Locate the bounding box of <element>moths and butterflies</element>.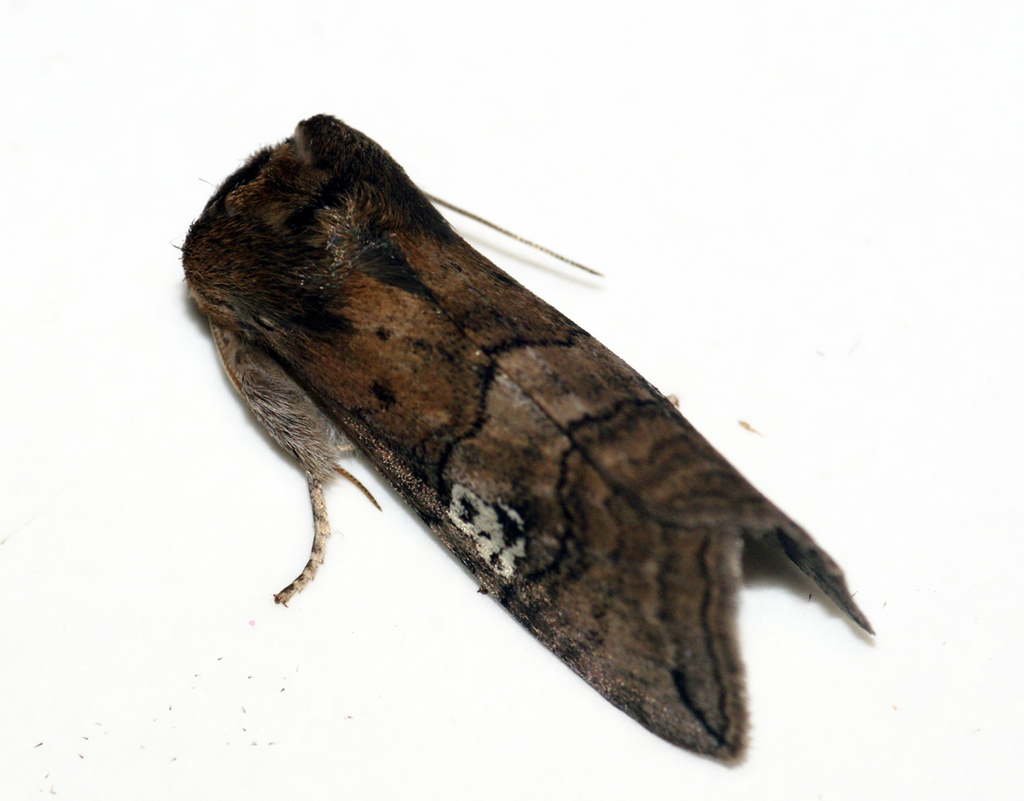
Bounding box: rect(166, 109, 881, 769).
